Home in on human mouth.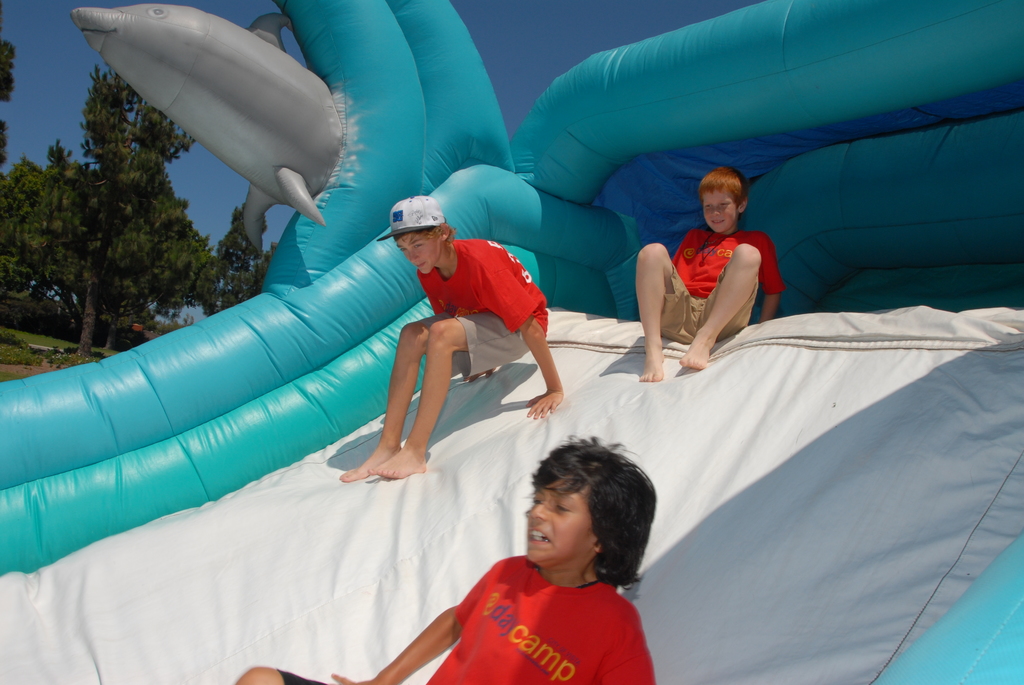
Homed in at bbox=[527, 528, 549, 546].
